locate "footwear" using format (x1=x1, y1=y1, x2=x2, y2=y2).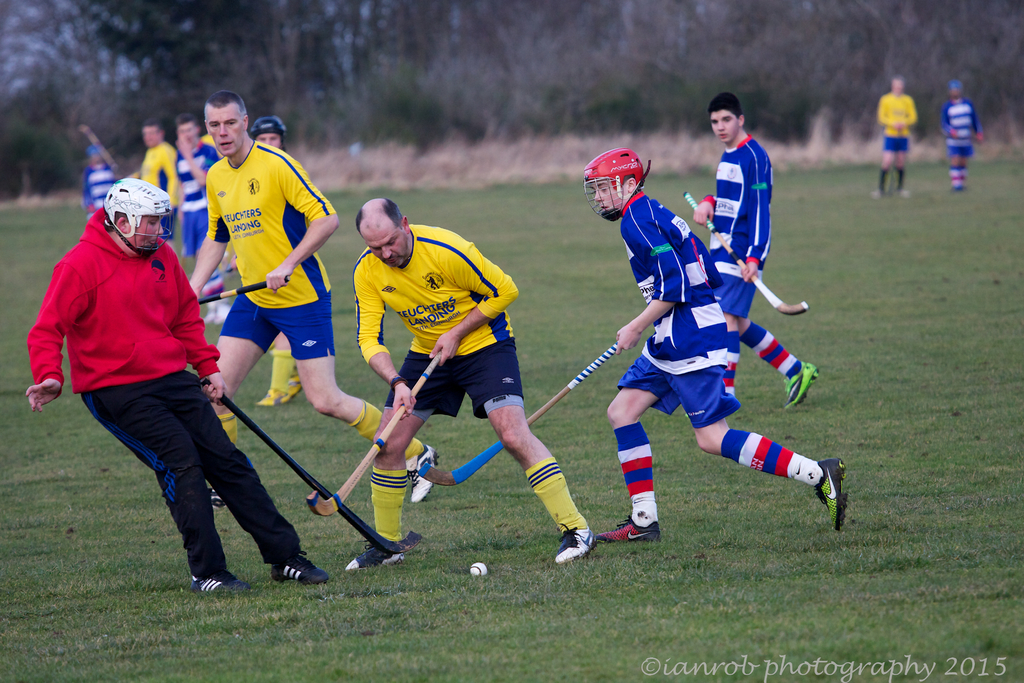
(x1=211, y1=305, x2=230, y2=324).
